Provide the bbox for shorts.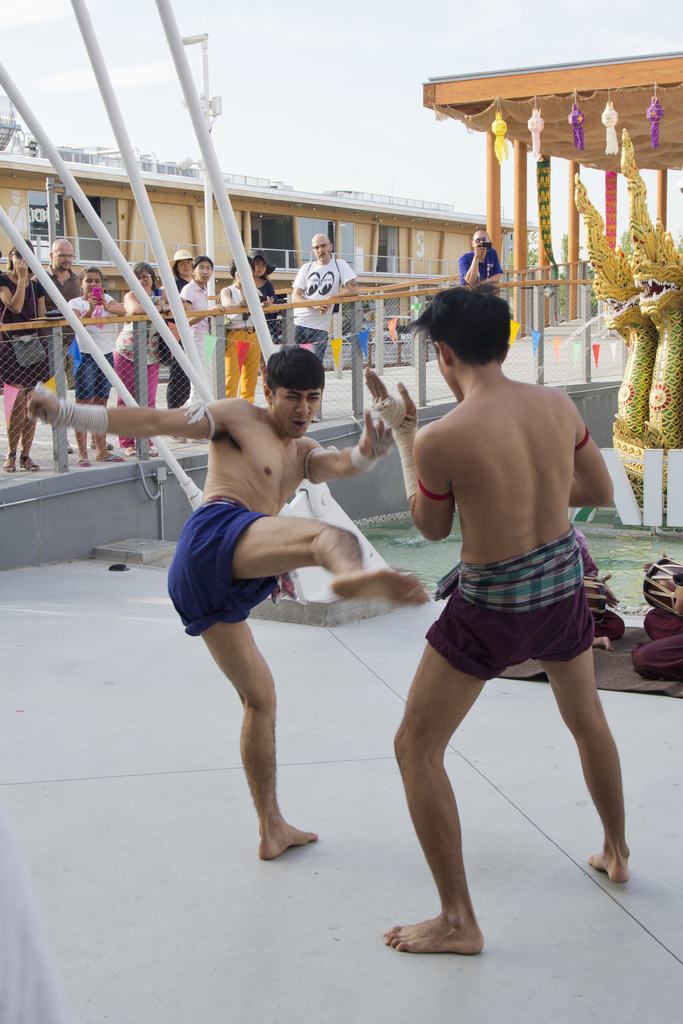
region(162, 497, 281, 641).
